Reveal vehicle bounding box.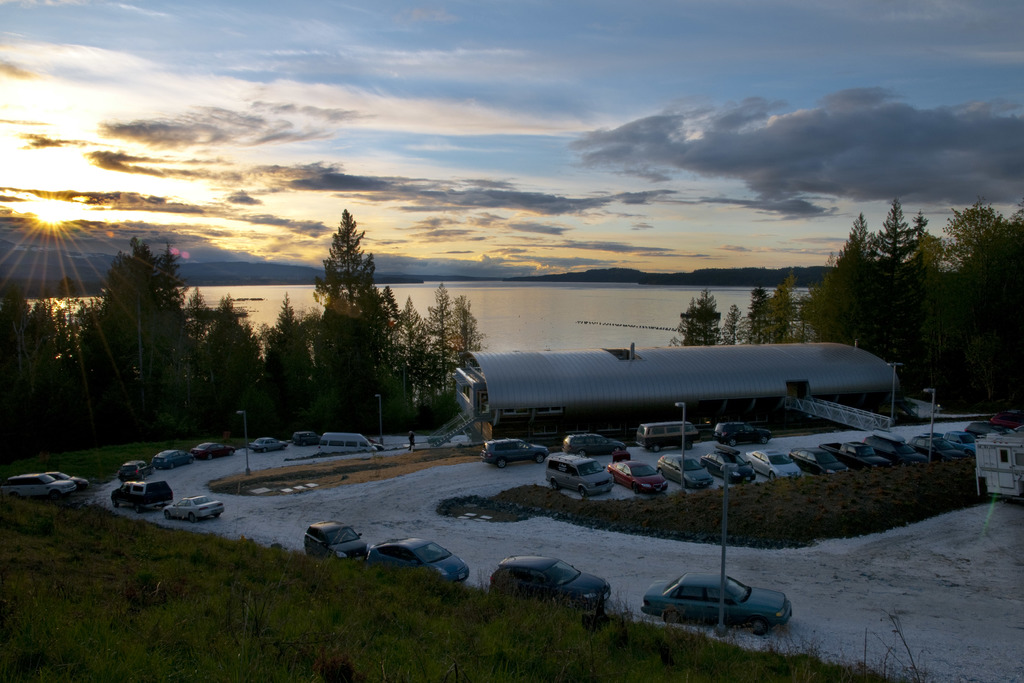
Revealed: 658, 454, 716, 490.
